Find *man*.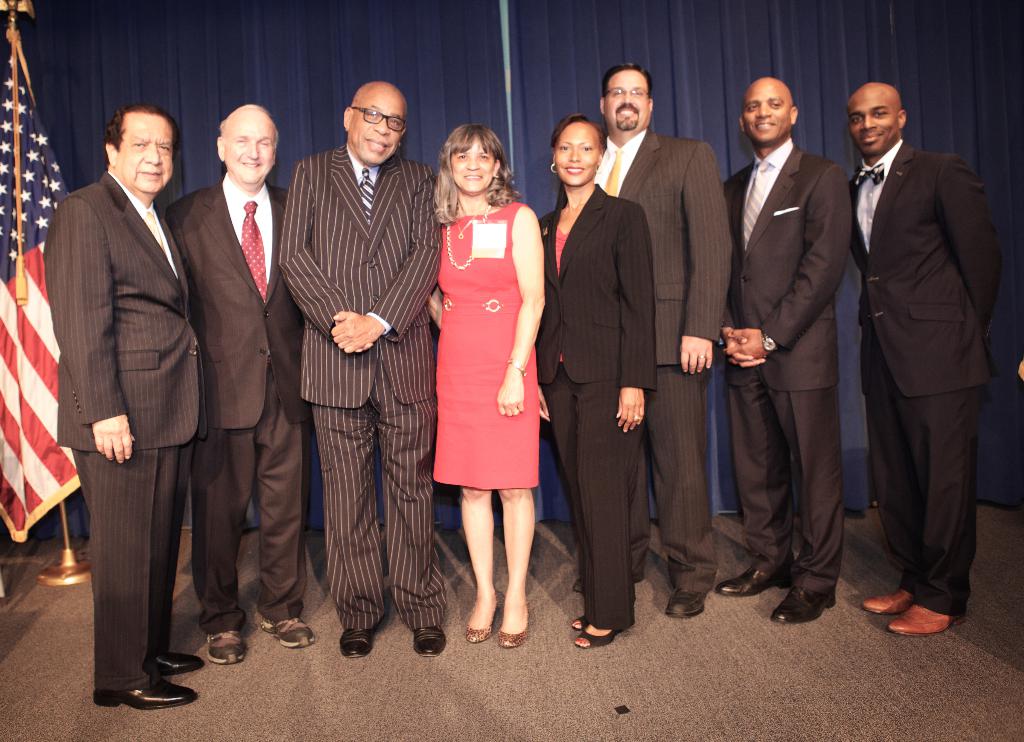
{"x1": 45, "y1": 81, "x2": 207, "y2": 703}.
